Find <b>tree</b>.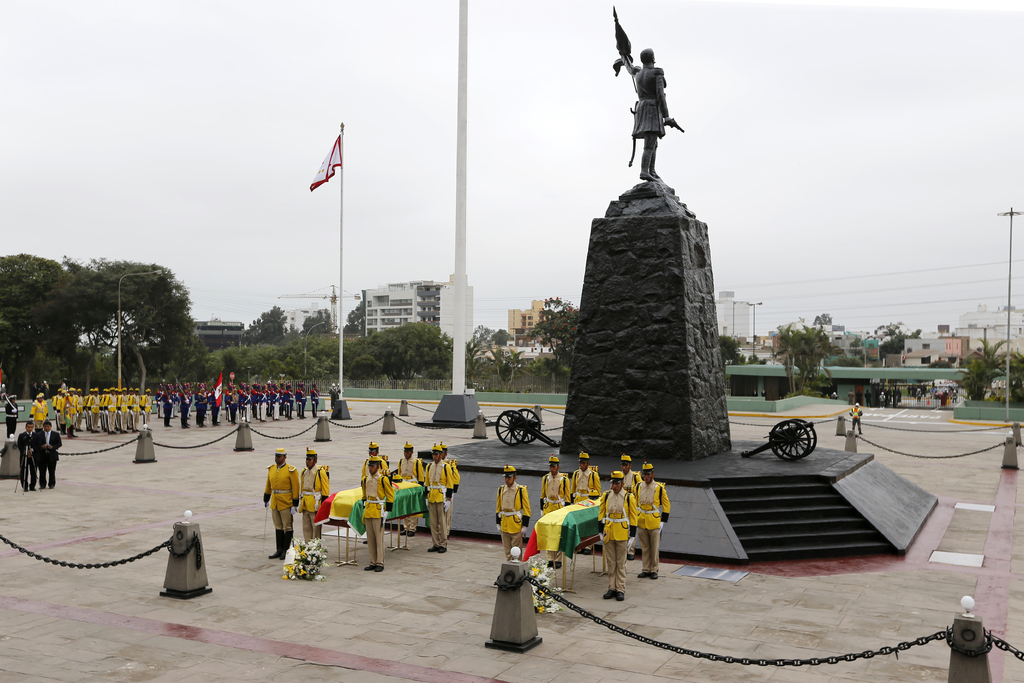
(x1=774, y1=317, x2=826, y2=397).
